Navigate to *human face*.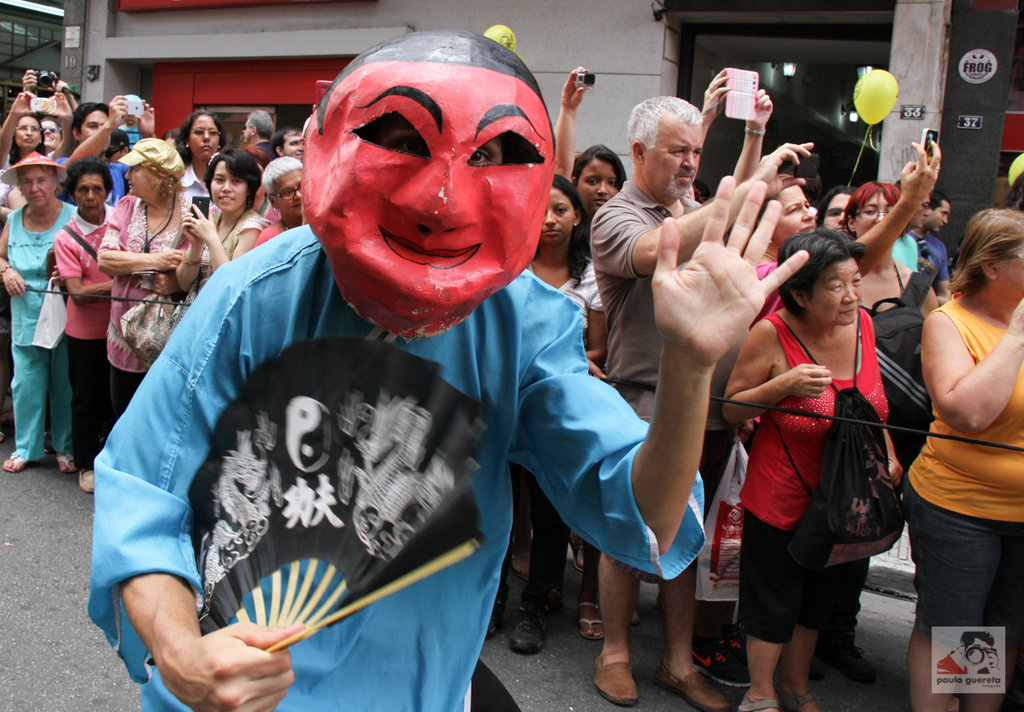
Navigation target: x1=980, y1=248, x2=1023, y2=313.
